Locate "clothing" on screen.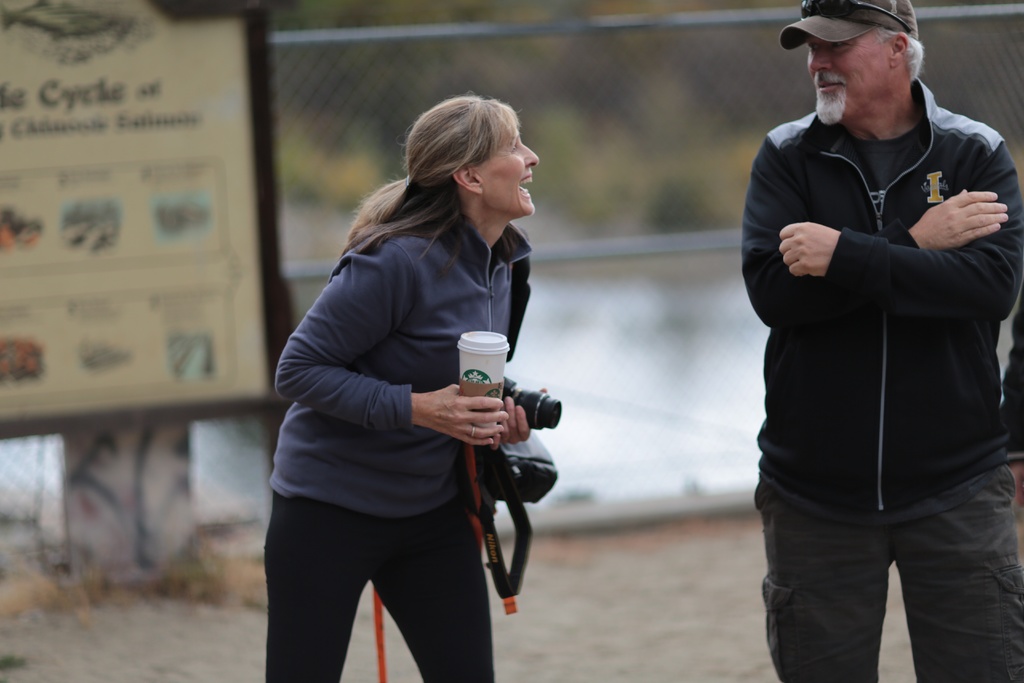
On screen at BBox(273, 164, 544, 632).
